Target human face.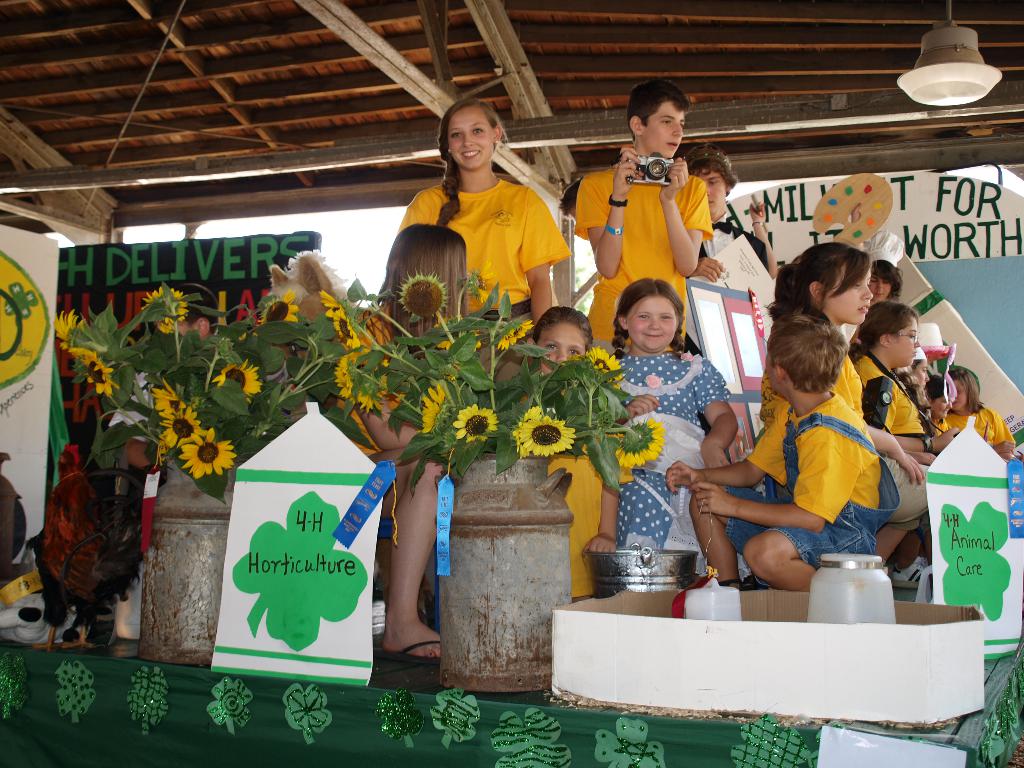
Target region: pyautogui.locateOnScreen(542, 324, 583, 364).
